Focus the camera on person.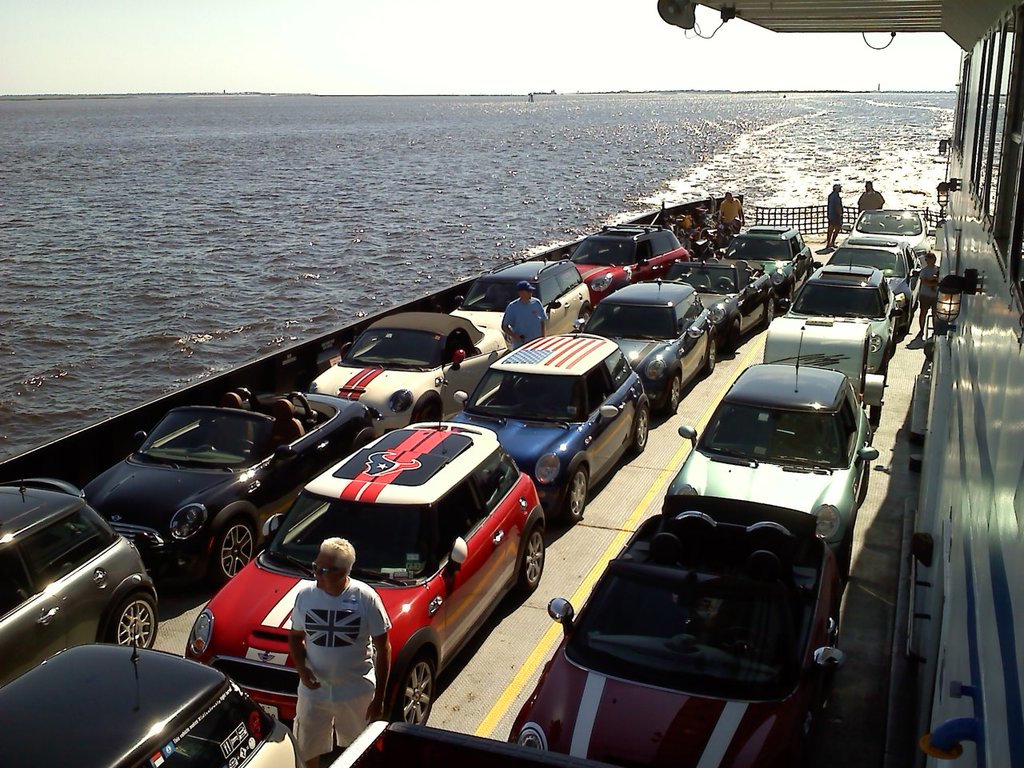
Focus region: locate(915, 253, 942, 337).
